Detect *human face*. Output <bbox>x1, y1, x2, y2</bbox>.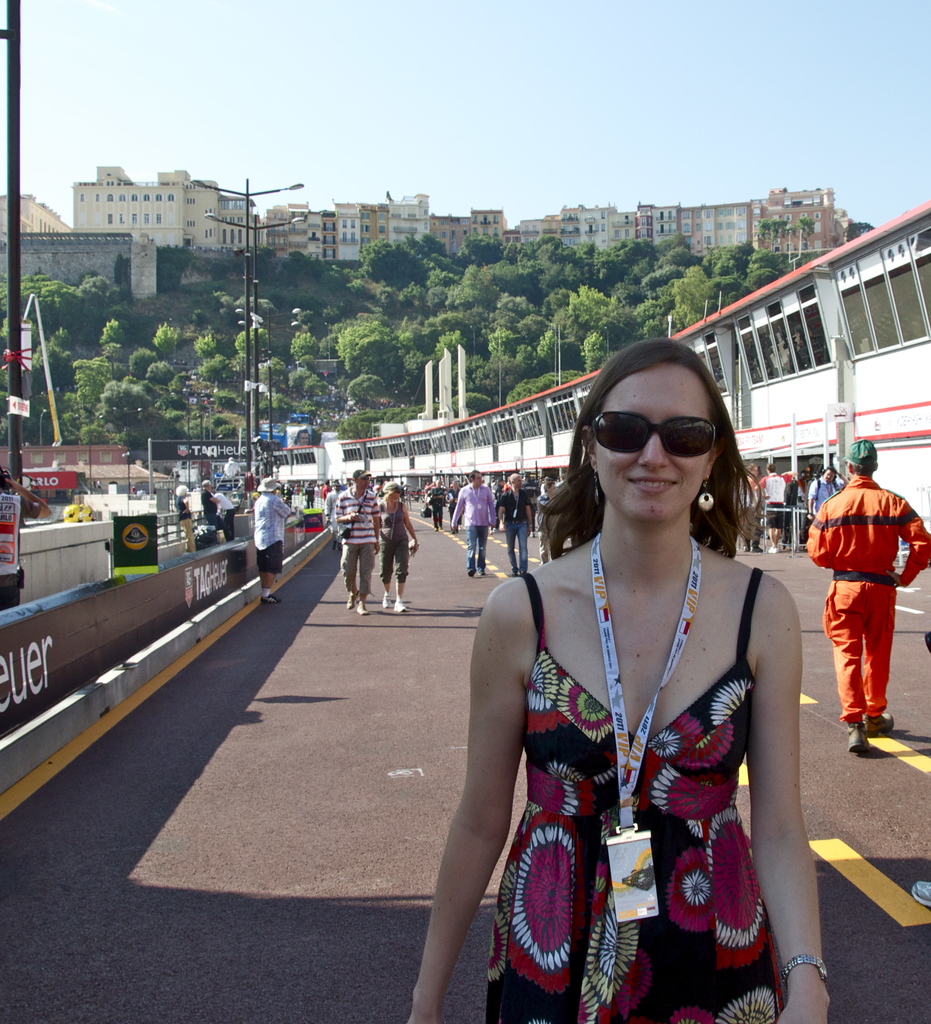
<bbox>593, 366, 714, 518</bbox>.
